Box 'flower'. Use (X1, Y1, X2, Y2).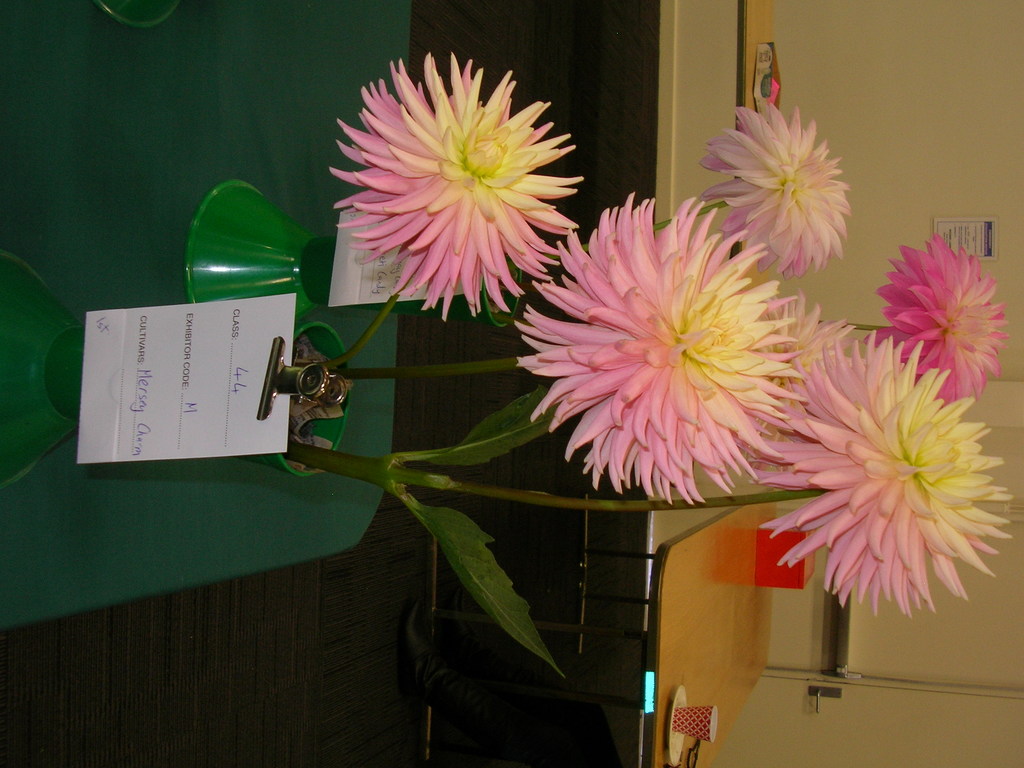
(691, 104, 851, 281).
